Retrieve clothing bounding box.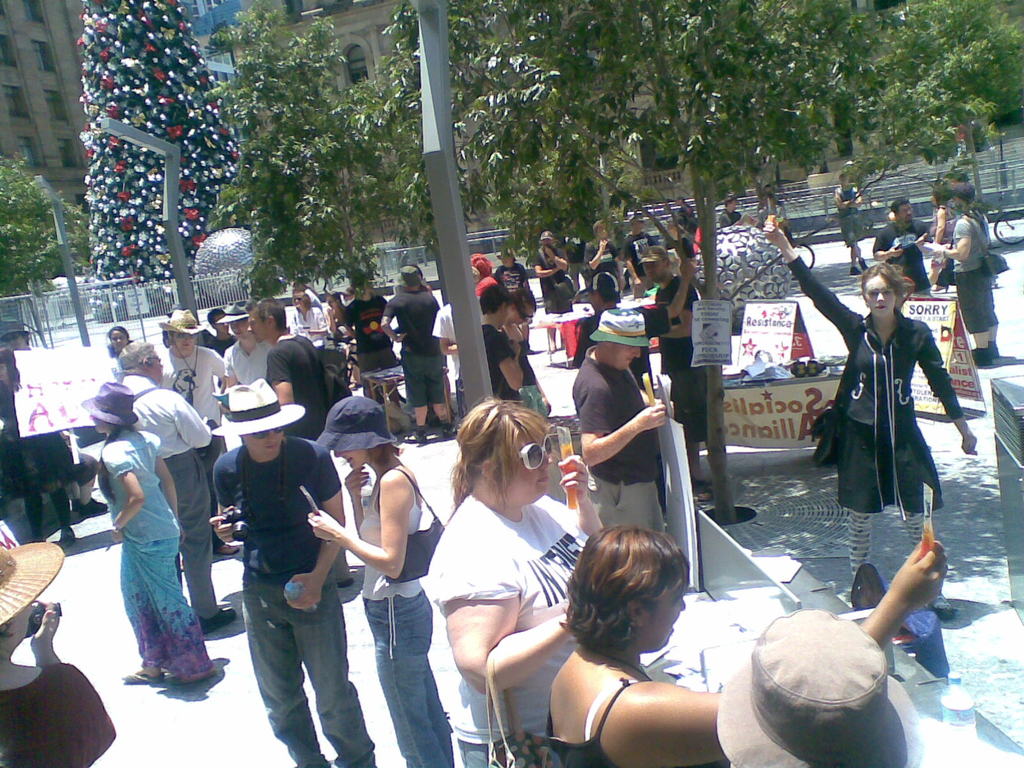
Bounding box: 159, 345, 228, 458.
